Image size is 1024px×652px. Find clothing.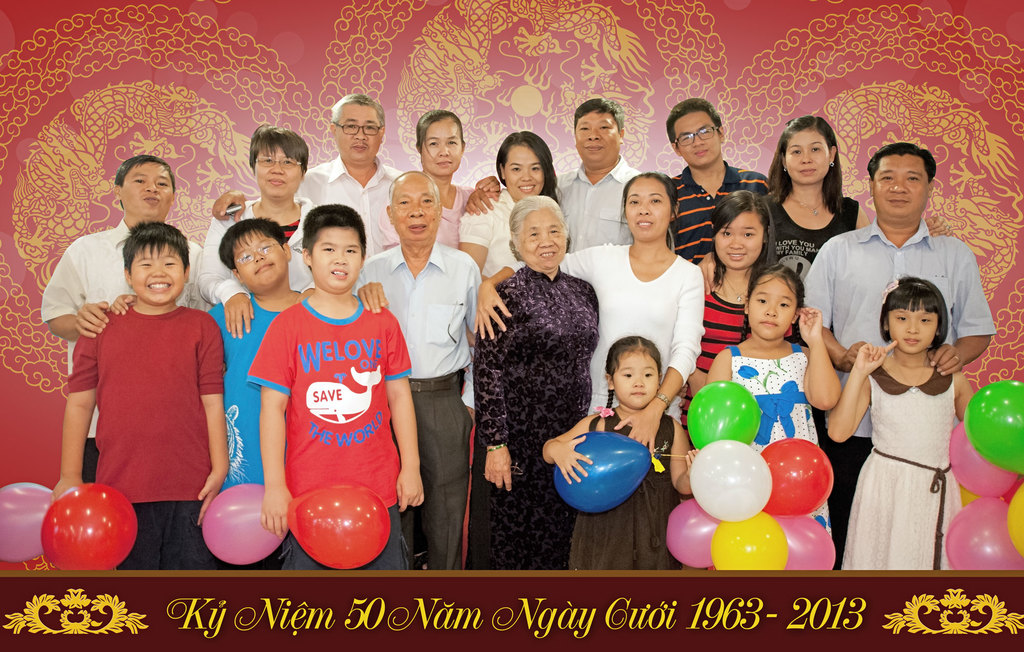
[362, 240, 486, 571].
